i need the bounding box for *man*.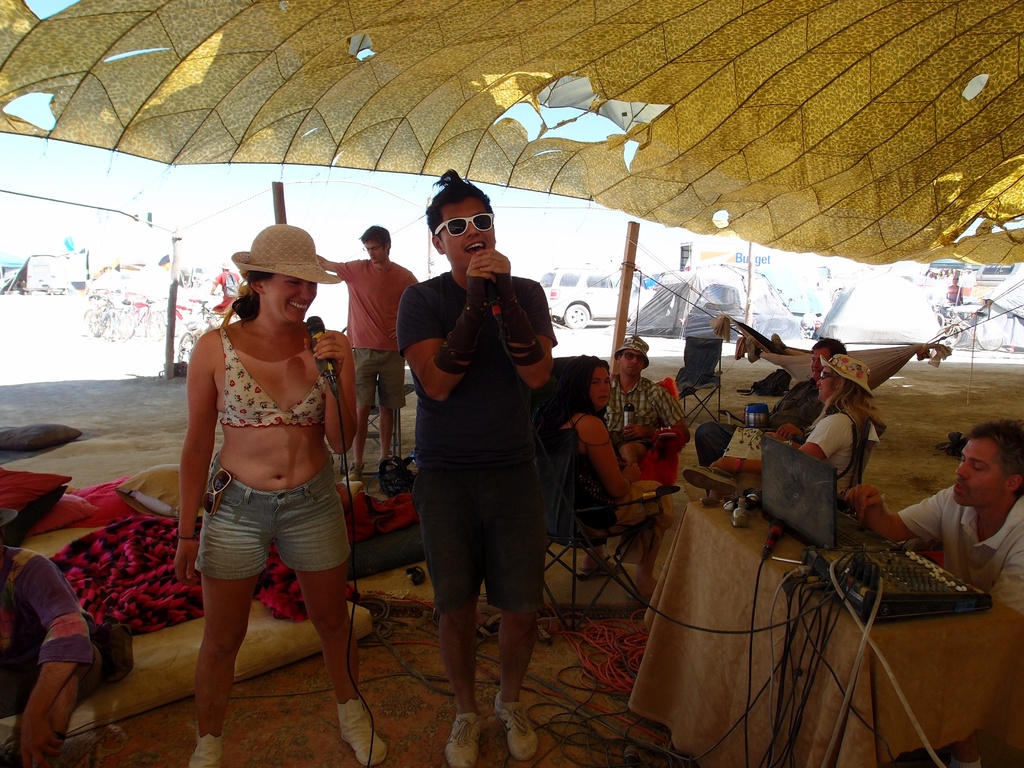
Here it is: [765, 333, 849, 440].
